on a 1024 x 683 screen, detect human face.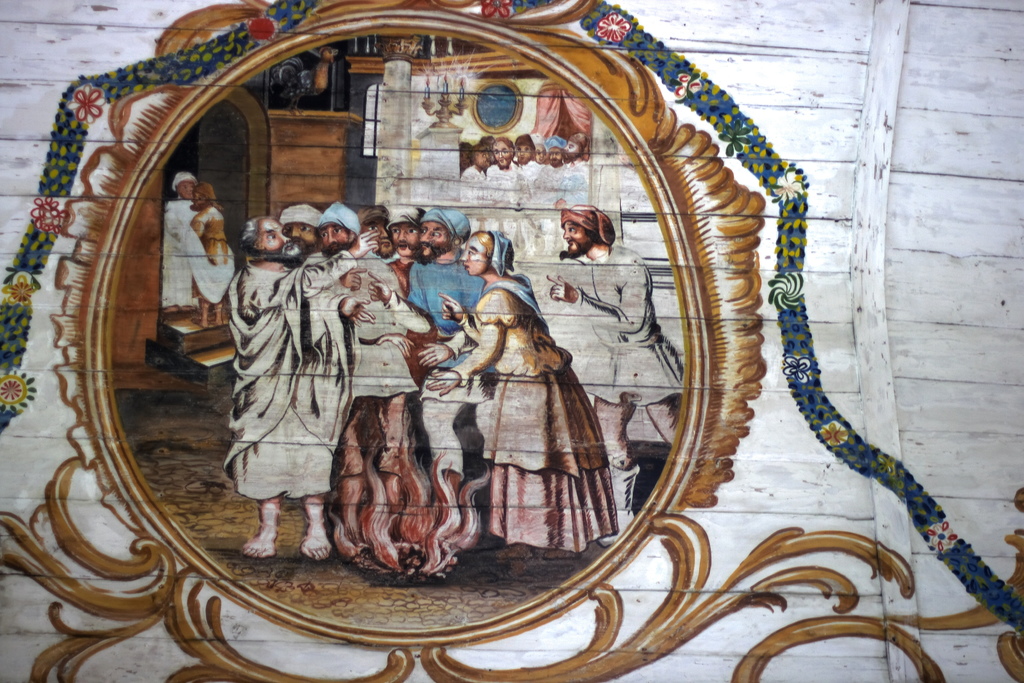
bbox=[424, 220, 449, 256].
